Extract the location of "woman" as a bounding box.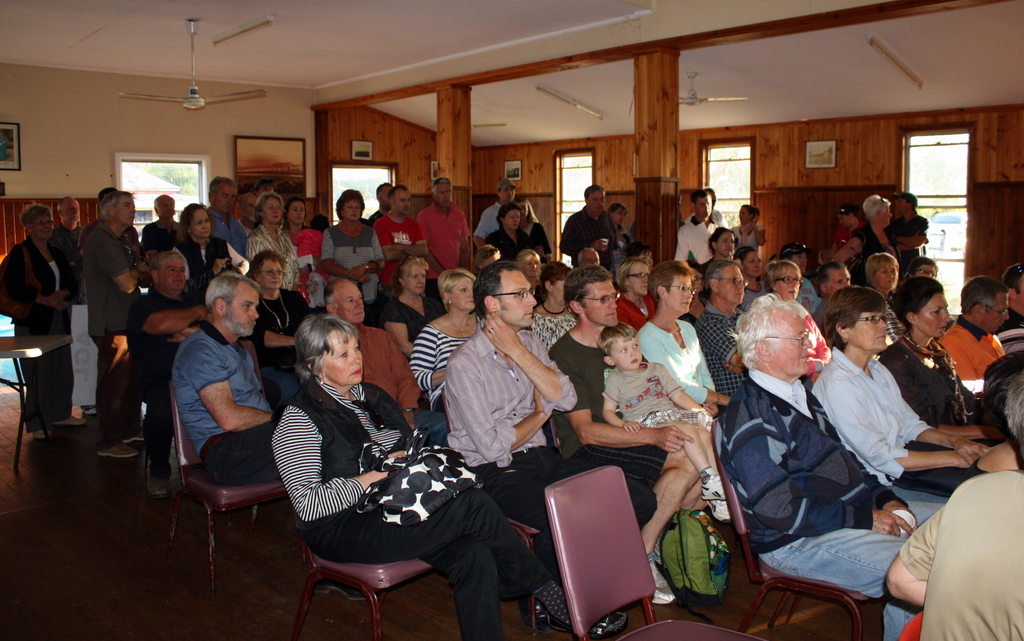
(806,281,991,501).
